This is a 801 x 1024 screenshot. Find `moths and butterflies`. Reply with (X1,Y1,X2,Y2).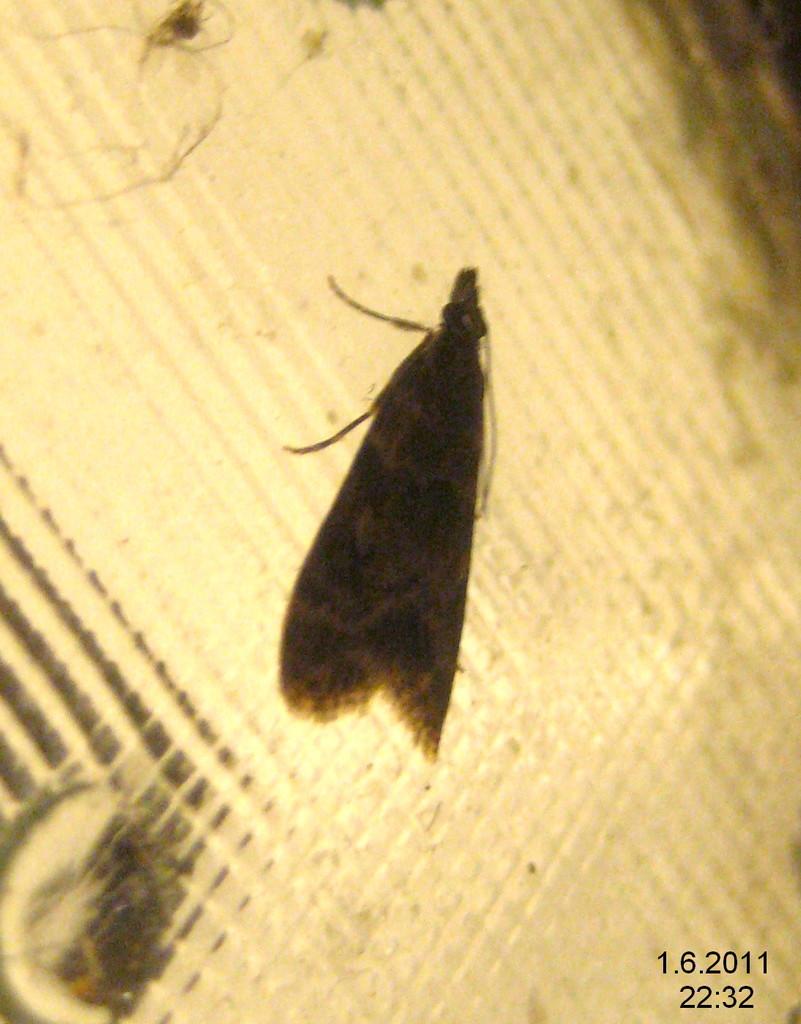
(278,261,502,763).
